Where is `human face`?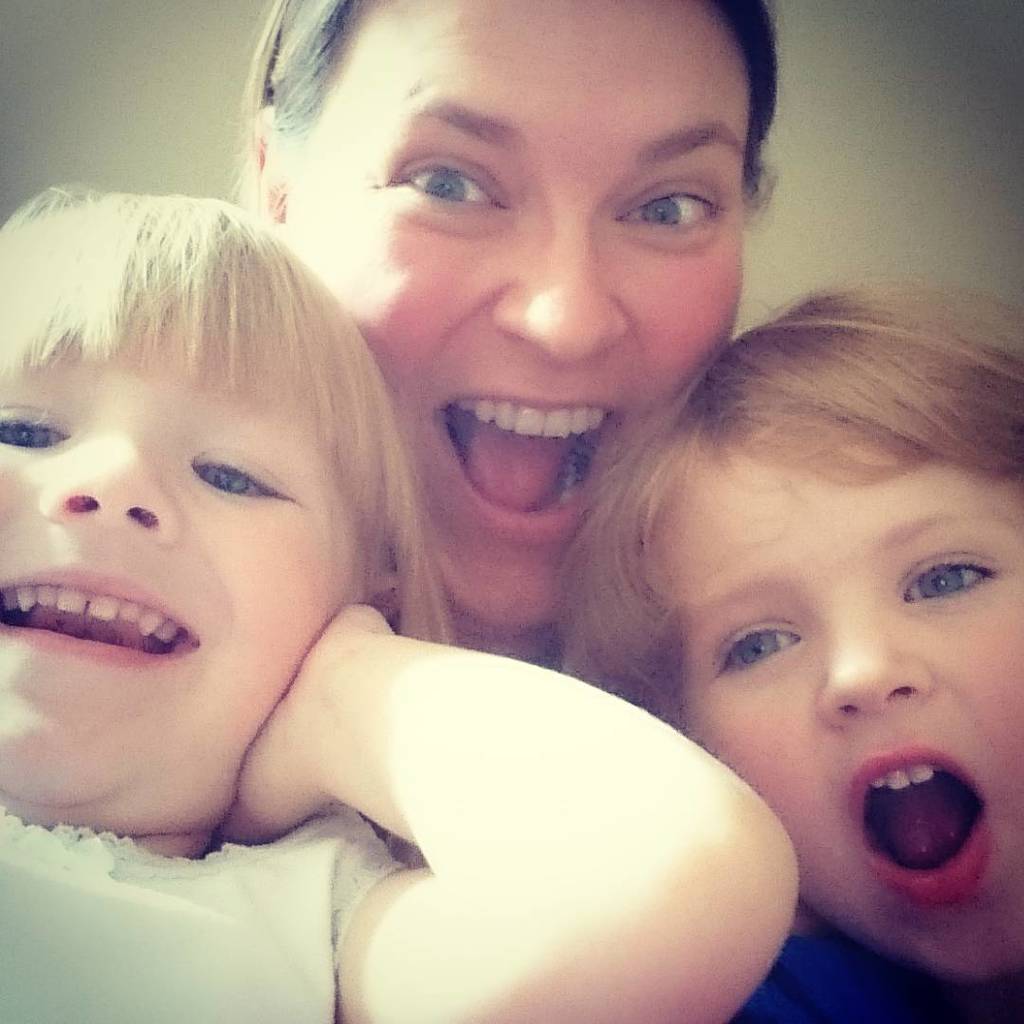
left=685, top=421, right=1023, bottom=999.
